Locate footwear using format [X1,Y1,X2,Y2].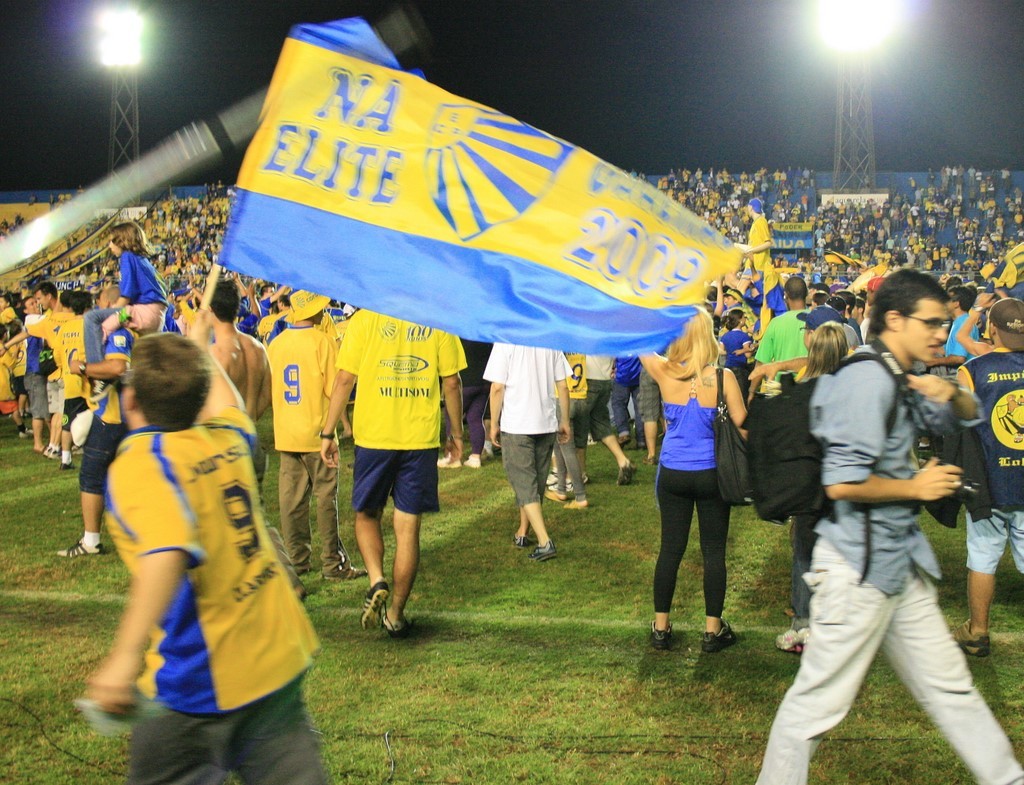
[779,618,812,652].
